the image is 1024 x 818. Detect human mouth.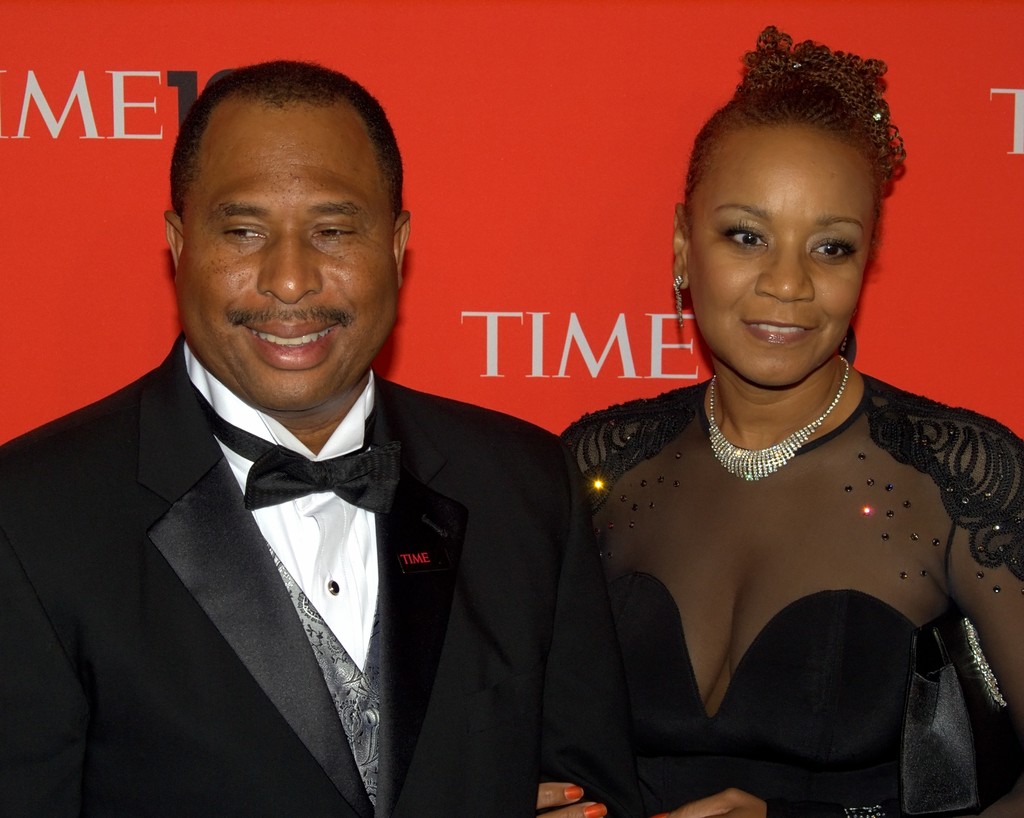
Detection: {"x1": 230, "y1": 304, "x2": 346, "y2": 377}.
